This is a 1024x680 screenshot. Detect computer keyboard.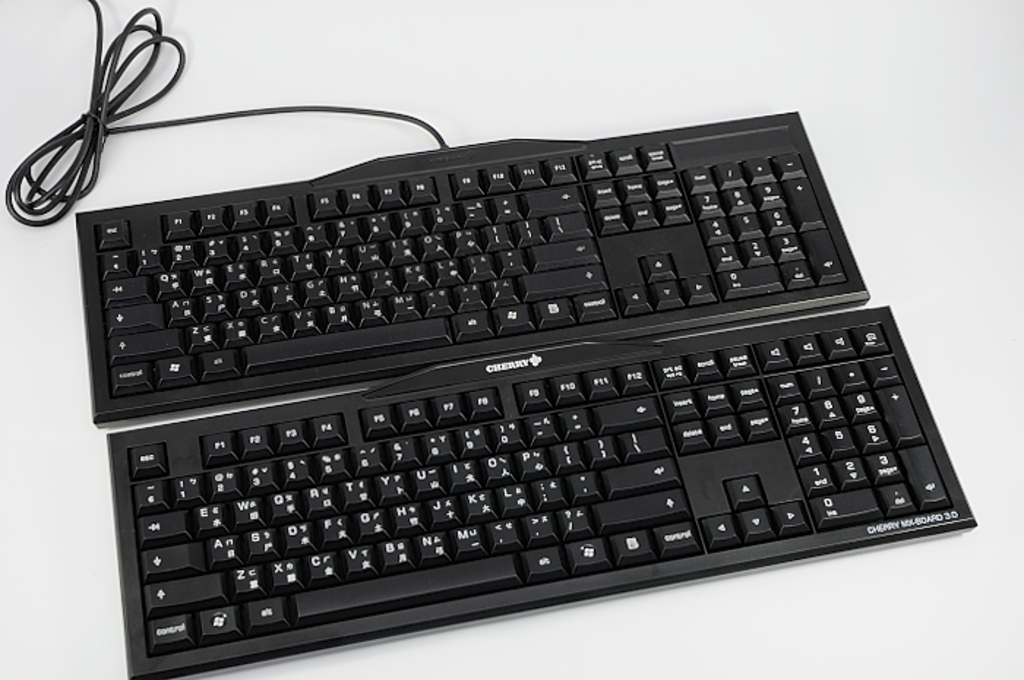
x1=101, y1=300, x2=980, y2=679.
